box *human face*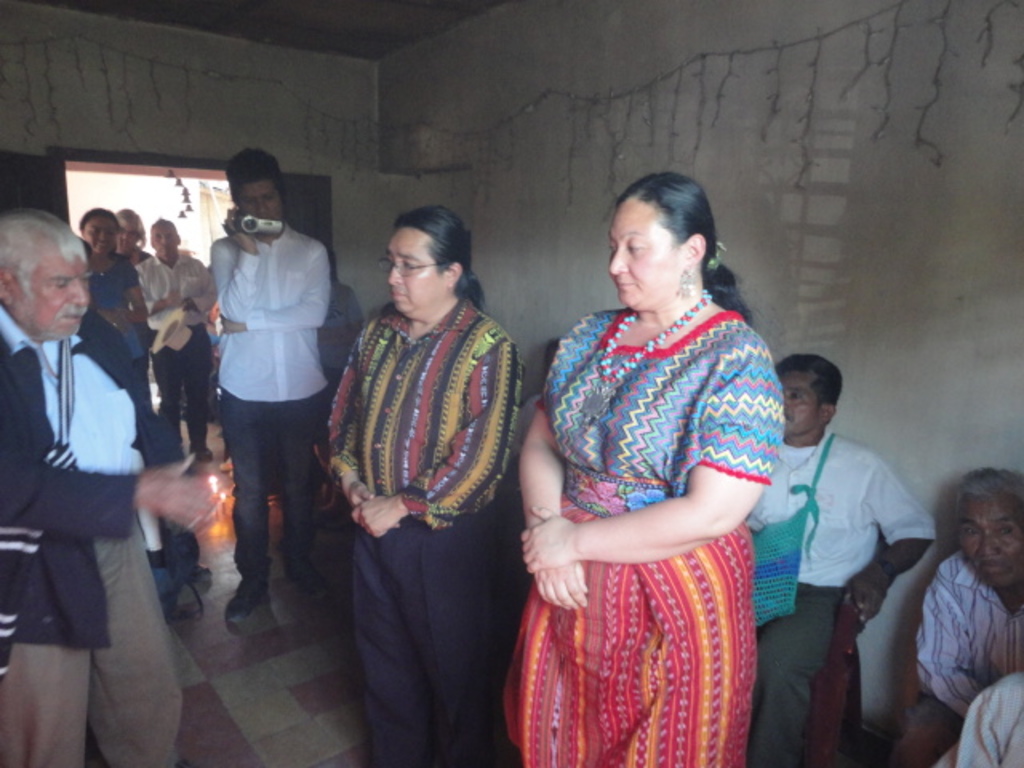
603, 202, 680, 315
